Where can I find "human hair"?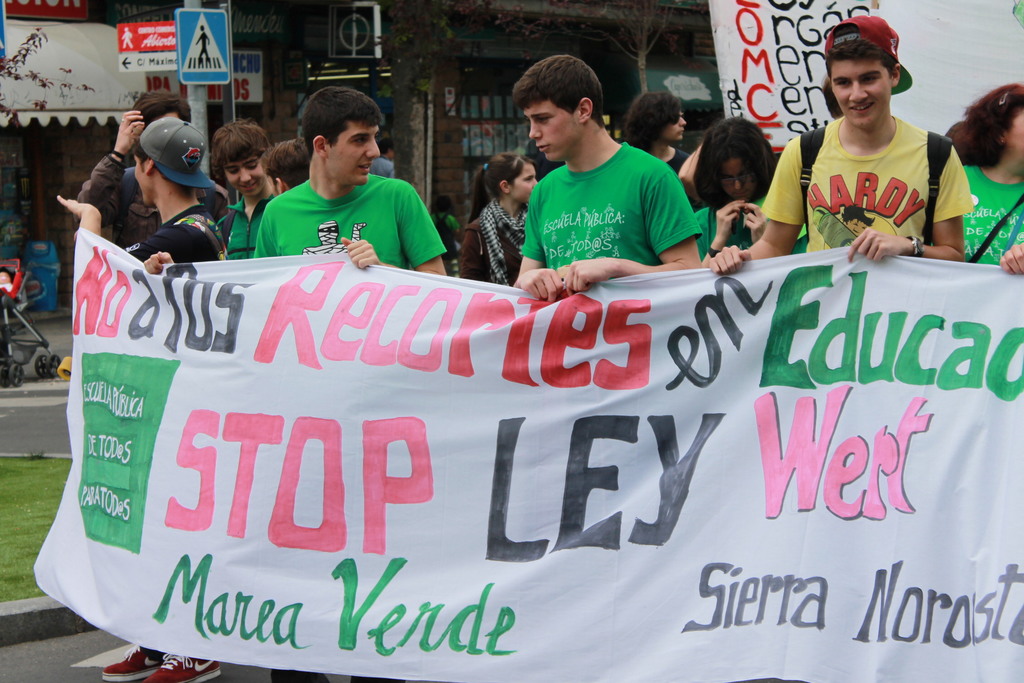
You can find it at <bbox>135, 146, 195, 200</bbox>.
